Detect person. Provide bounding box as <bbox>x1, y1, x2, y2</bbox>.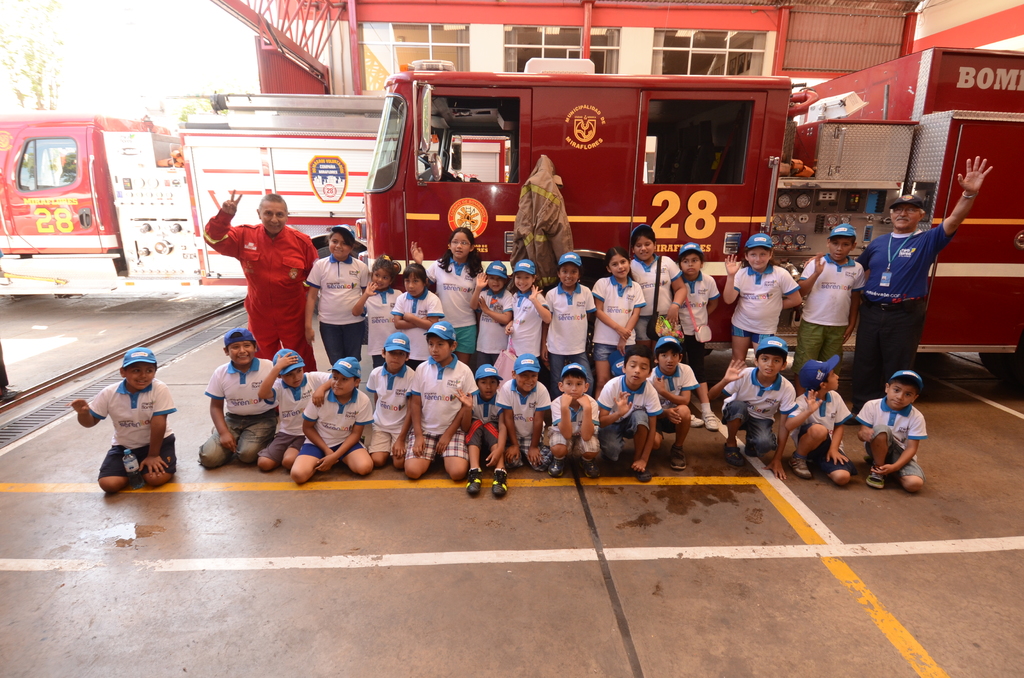
<bbox>785, 354, 852, 487</bbox>.
